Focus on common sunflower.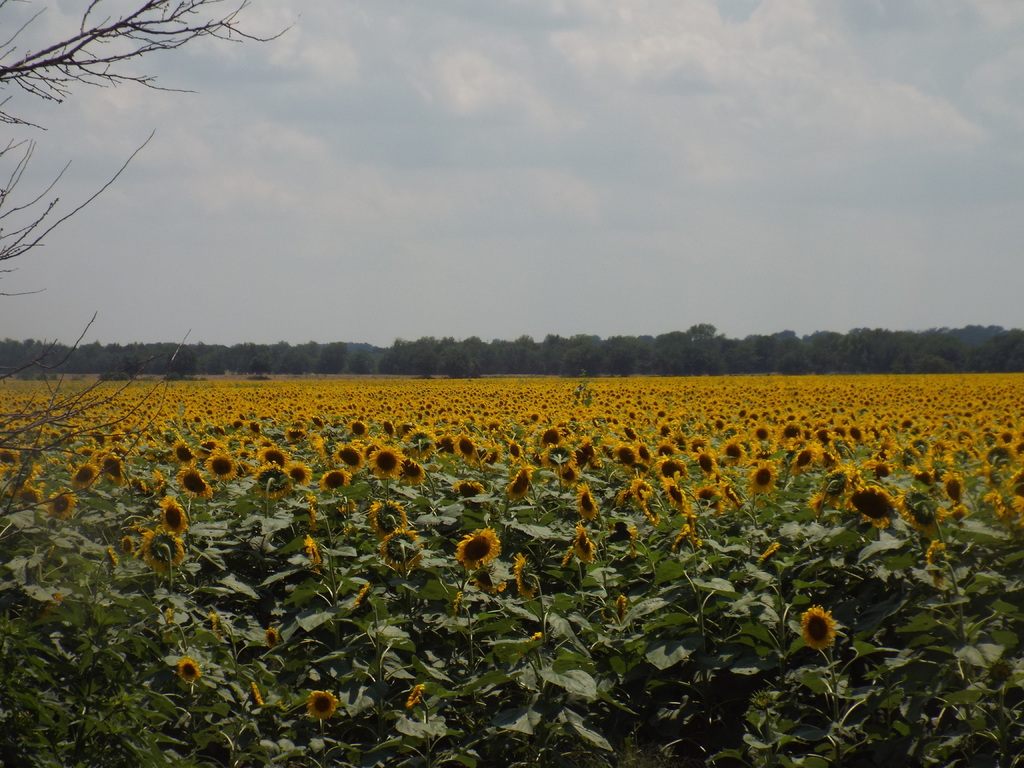
Focused at x1=368 y1=499 x2=401 y2=531.
